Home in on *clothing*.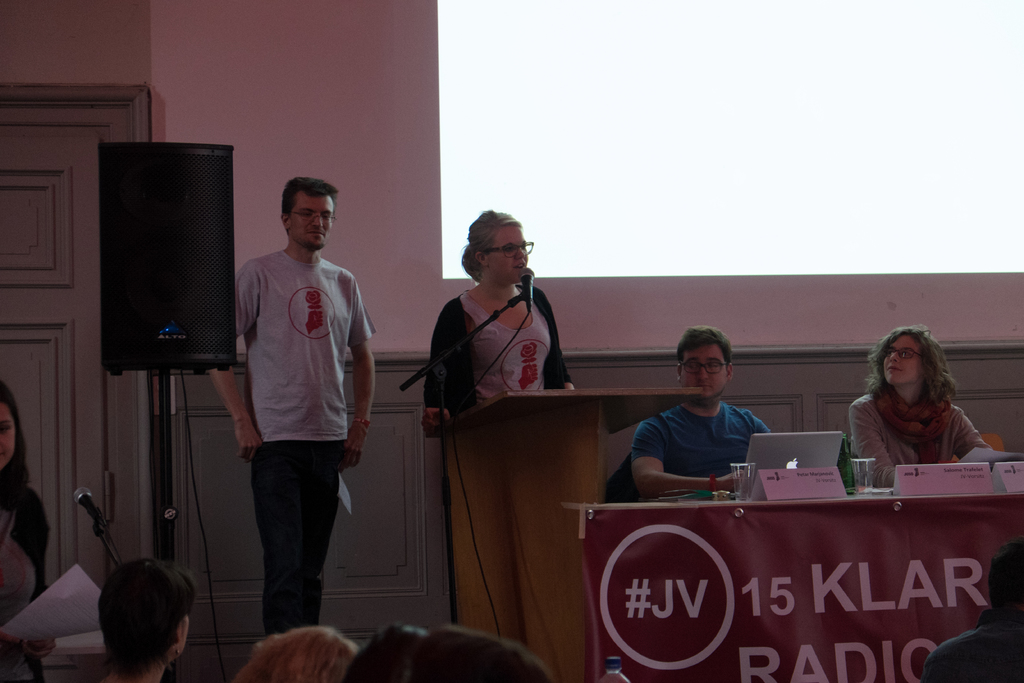
Homed in at region(221, 193, 374, 606).
